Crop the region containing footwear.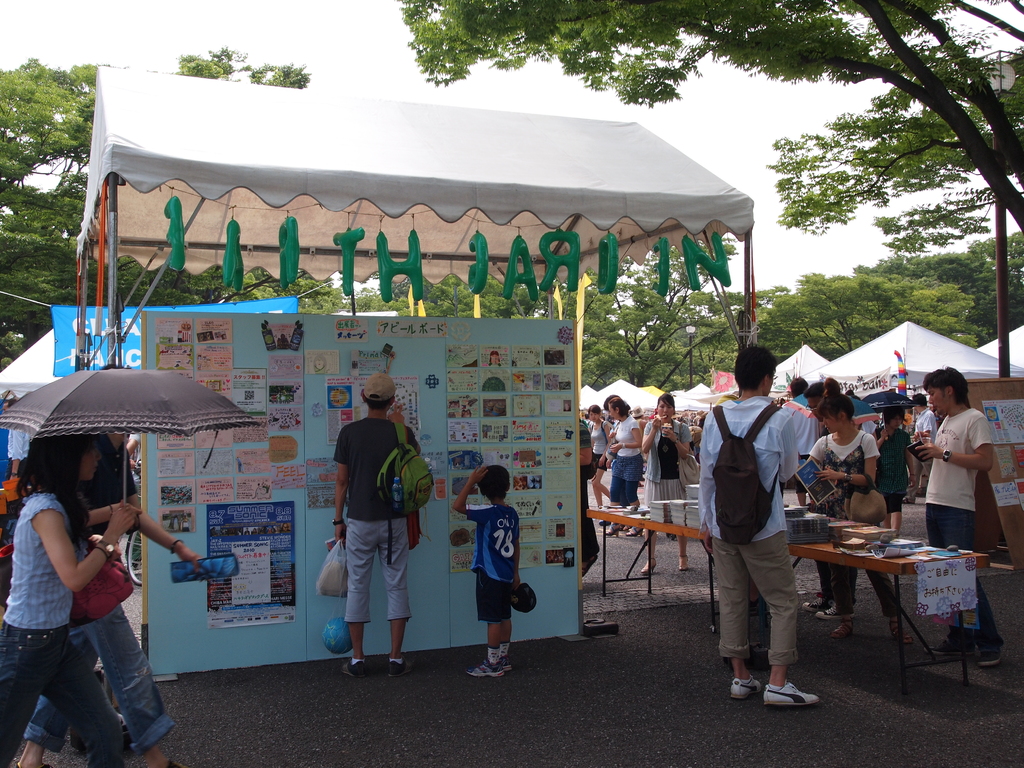
Crop region: 340/658/367/678.
